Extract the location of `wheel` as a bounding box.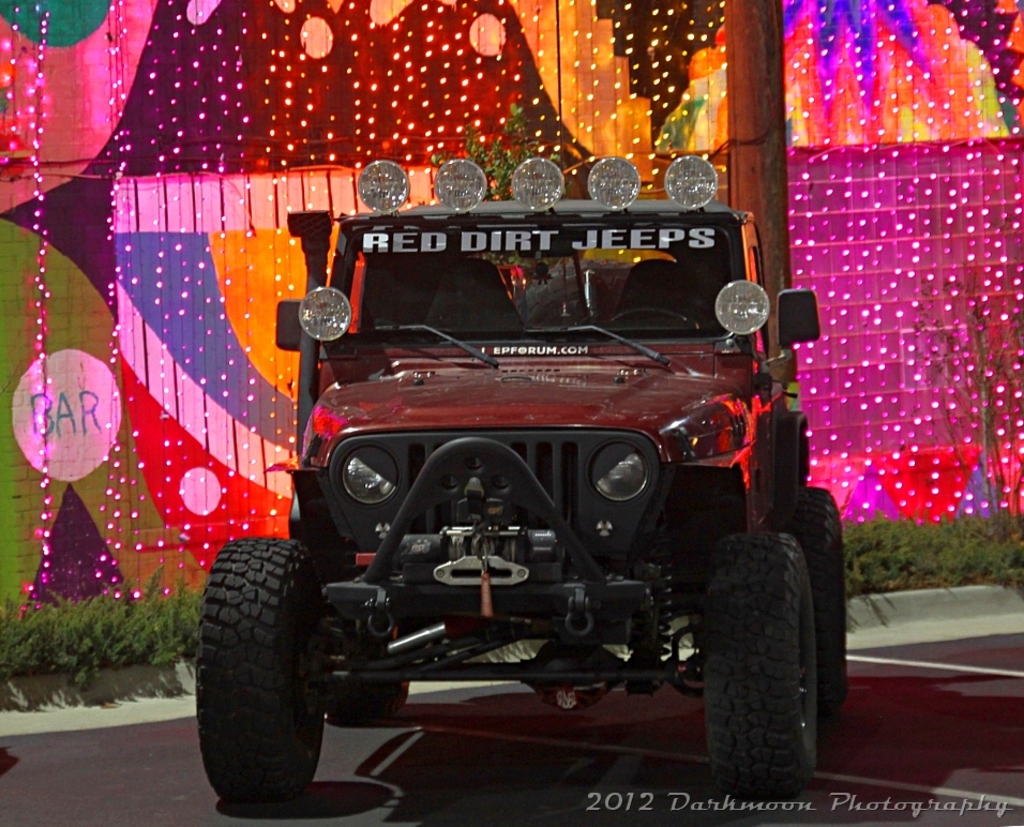
607:305:698:328.
